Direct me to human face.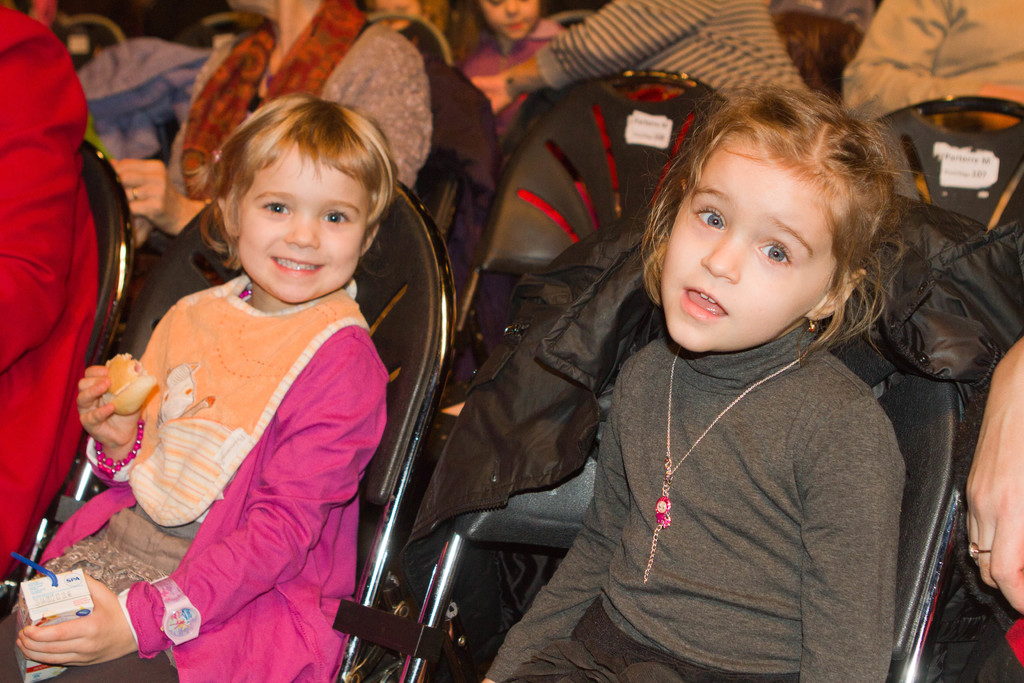
Direction: 476 0 543 44.
